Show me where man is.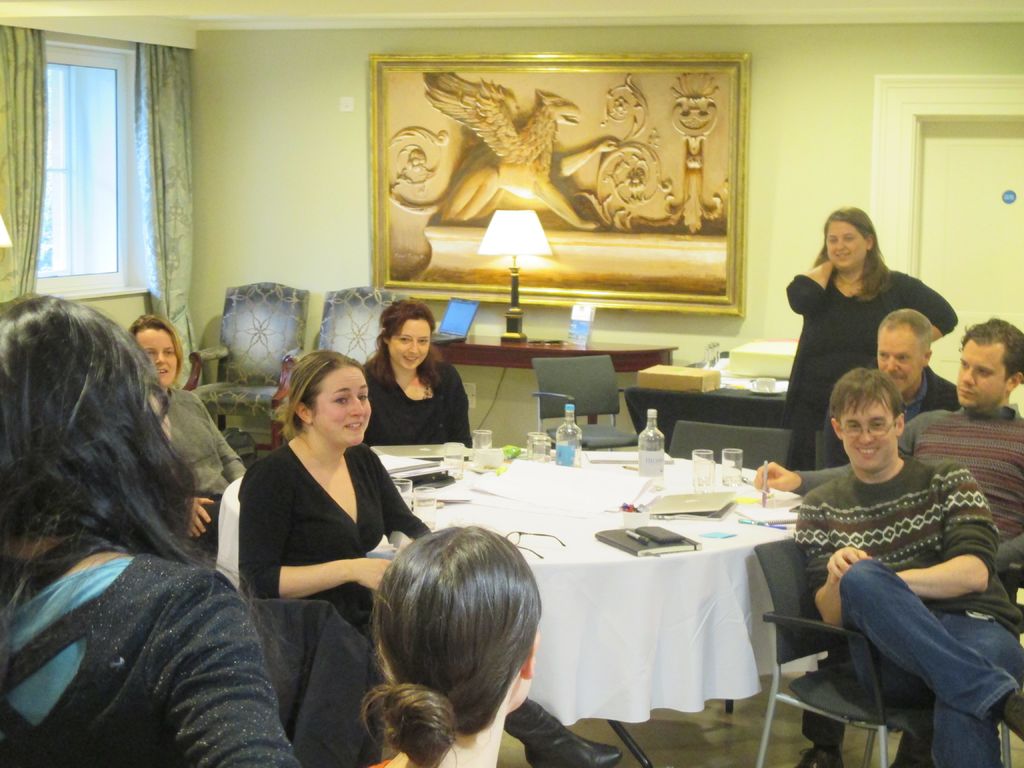
man is at bbox=(758, 321, 1023, 767).
